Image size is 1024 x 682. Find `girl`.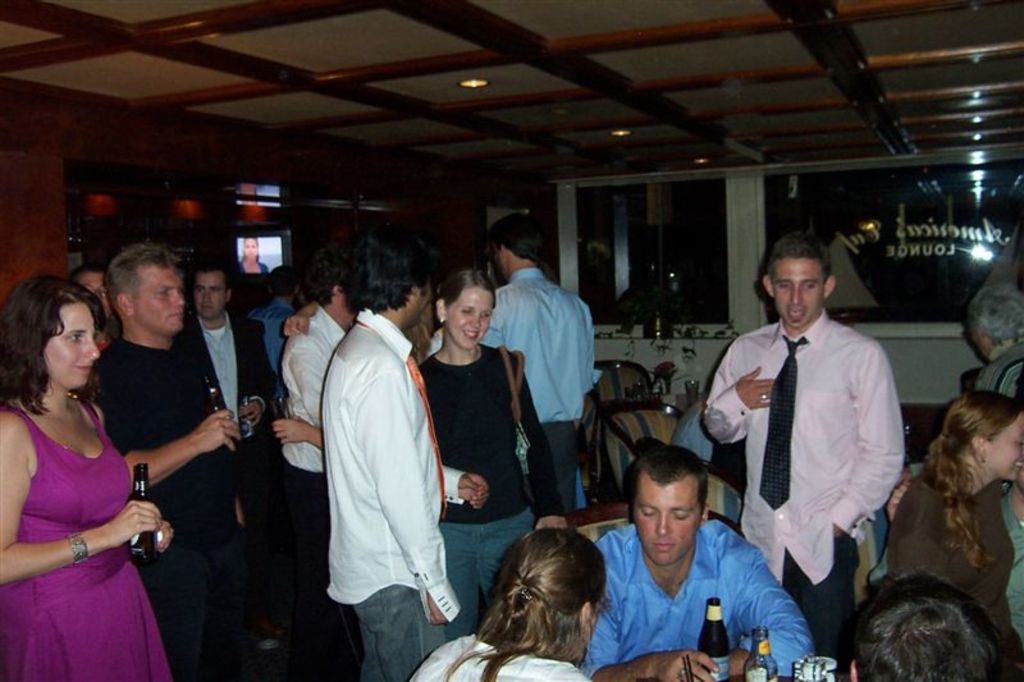
[x1=879, y1=386, x2=1023, y2=681].
